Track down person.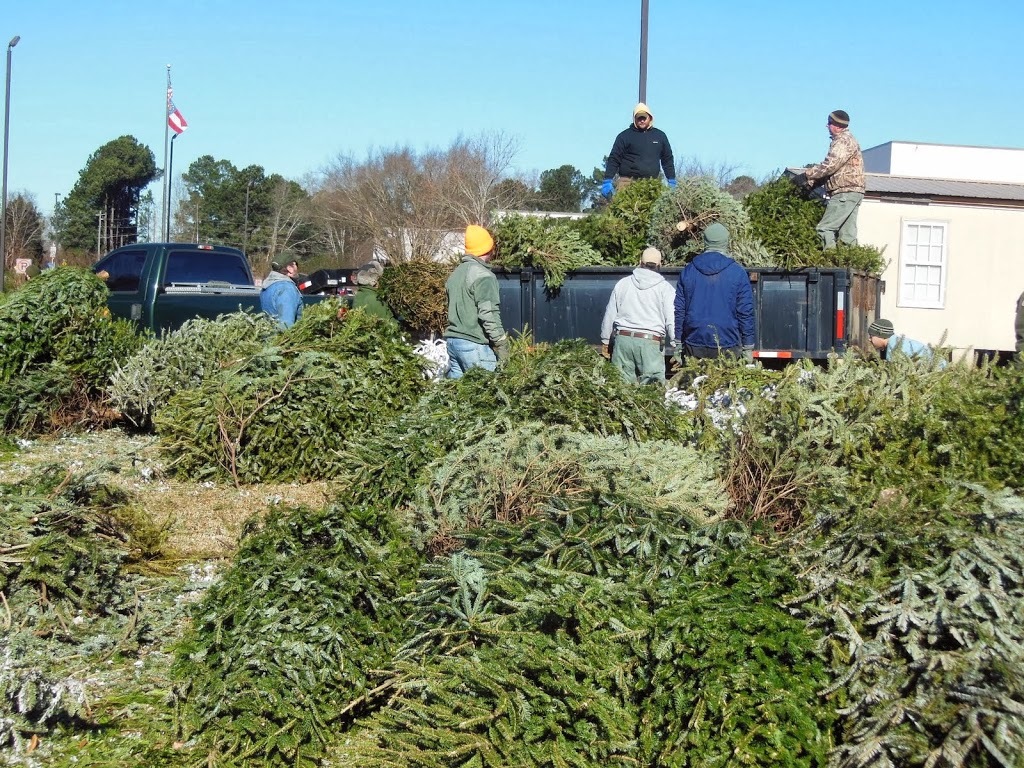
Tracked to bbox=(866, 317, 949, 373).
